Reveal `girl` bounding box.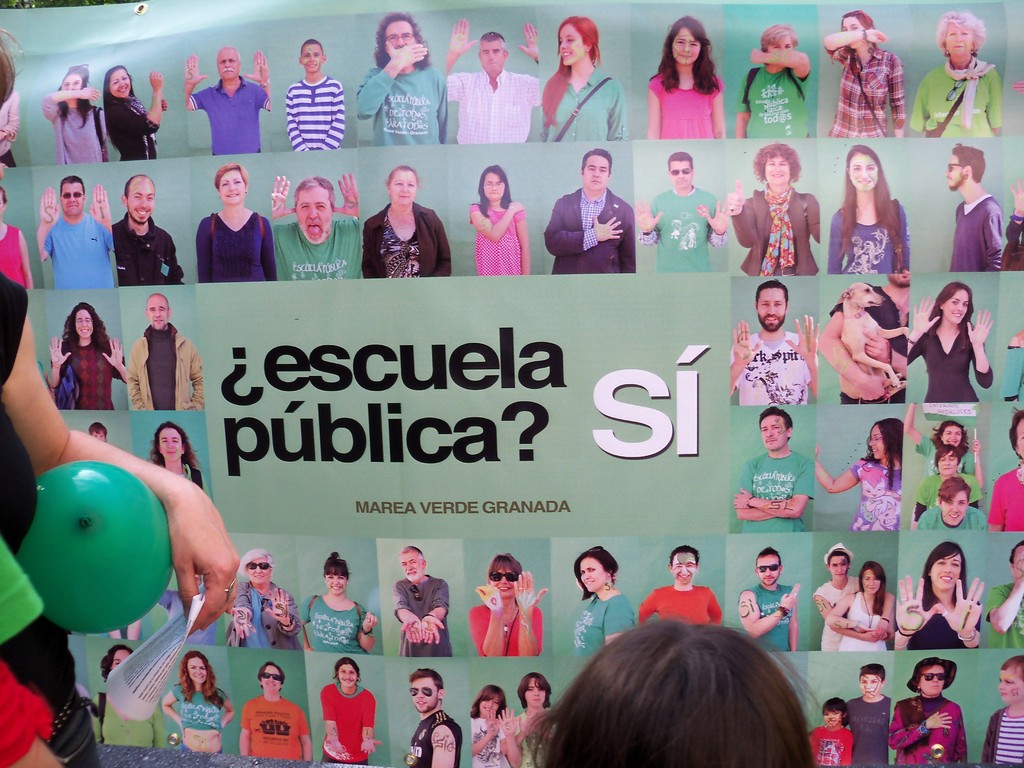
Revealed: crop(163, 653, 234, 756).
